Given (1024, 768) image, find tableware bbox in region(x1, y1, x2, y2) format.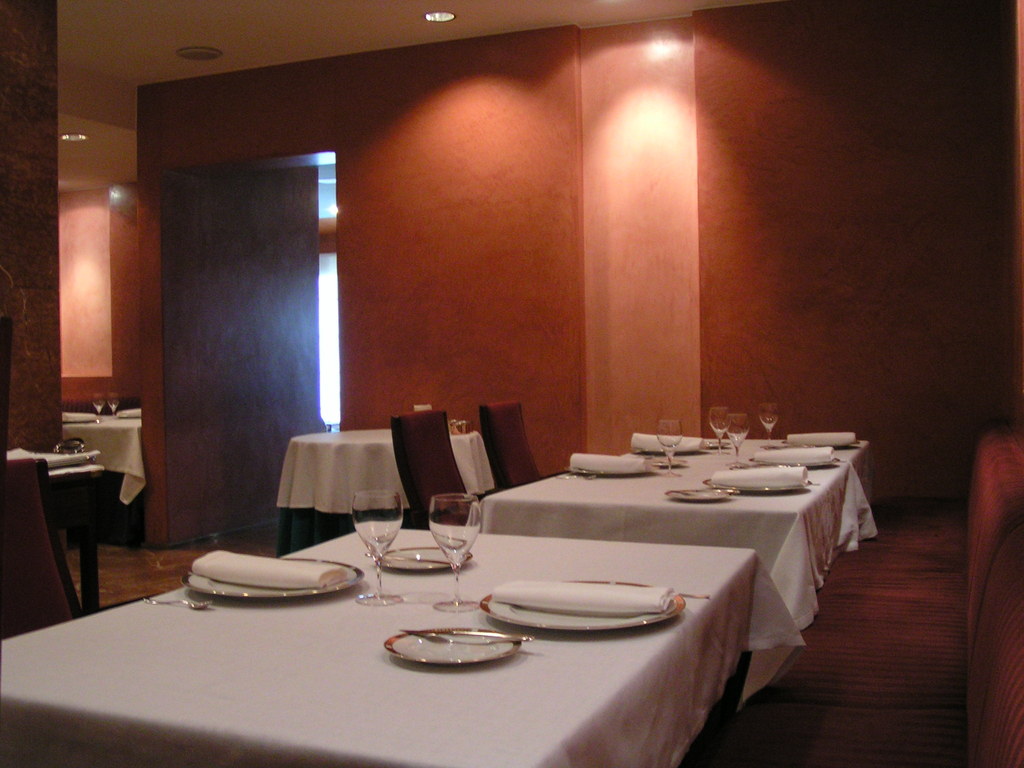
region(95, 392, 102, 419).
